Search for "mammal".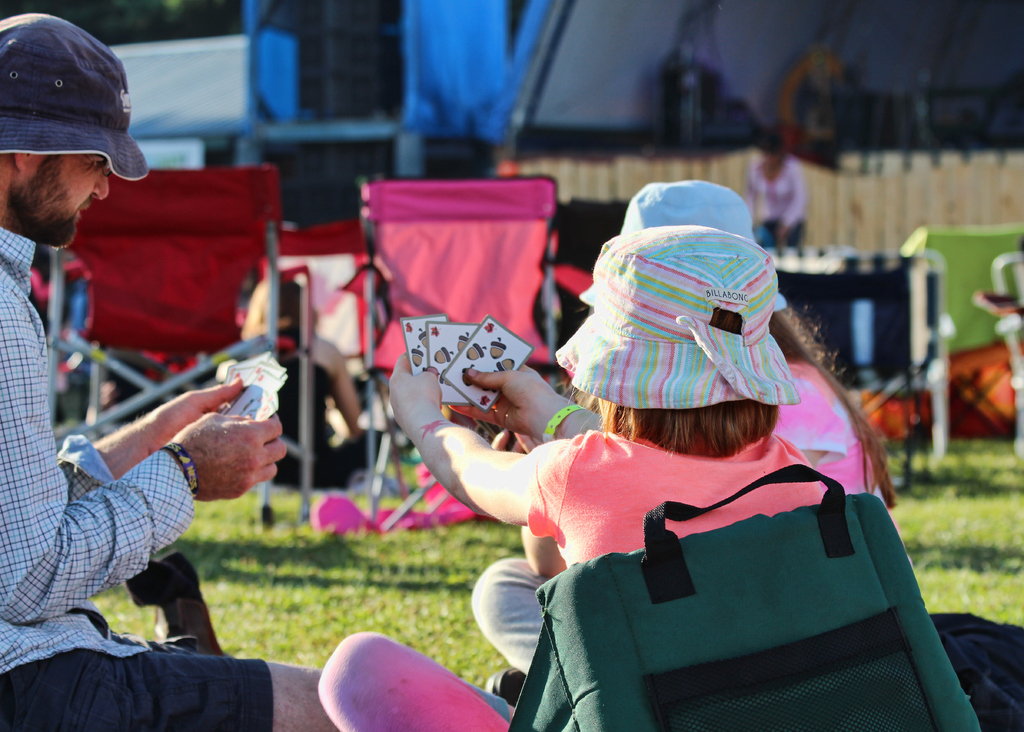
Found at region(0, 13, 328, 731).
